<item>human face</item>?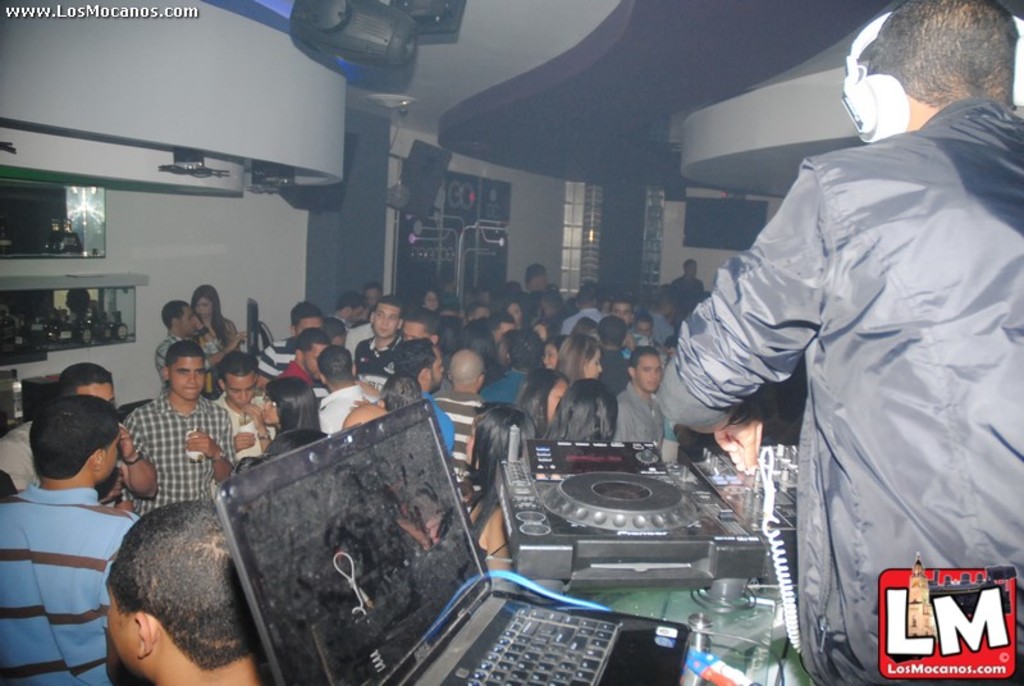
box=[403, 326, 420, 340]
